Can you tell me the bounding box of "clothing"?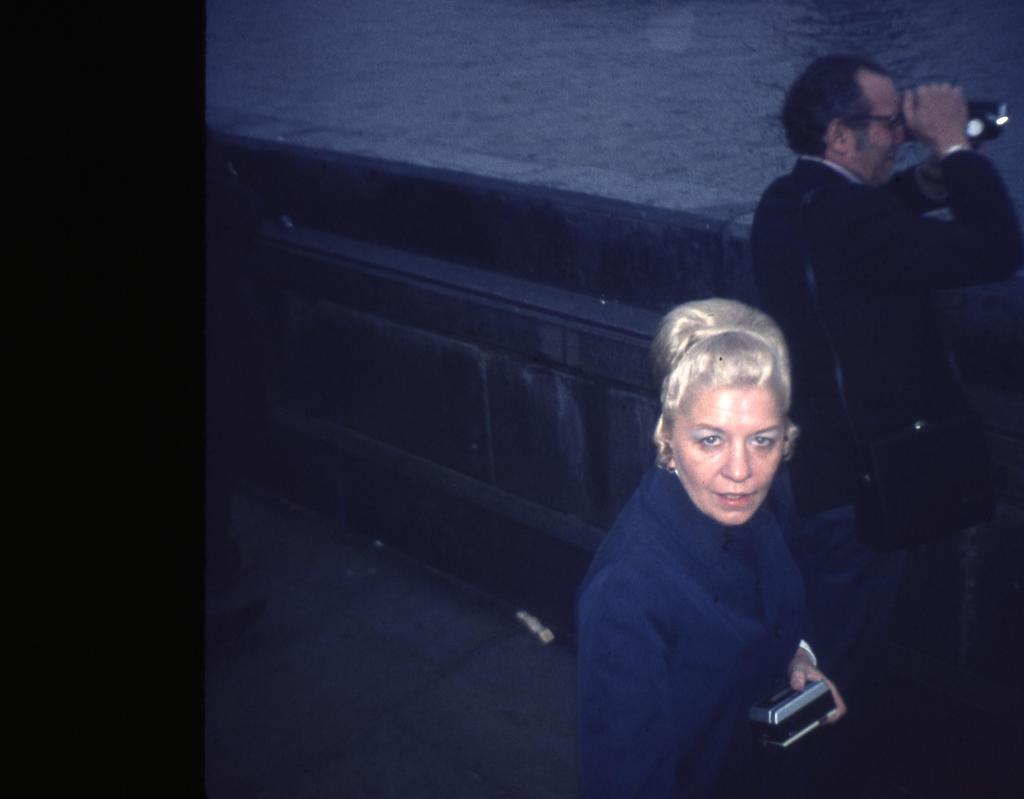
rect(744, 154, 1012, 502).
